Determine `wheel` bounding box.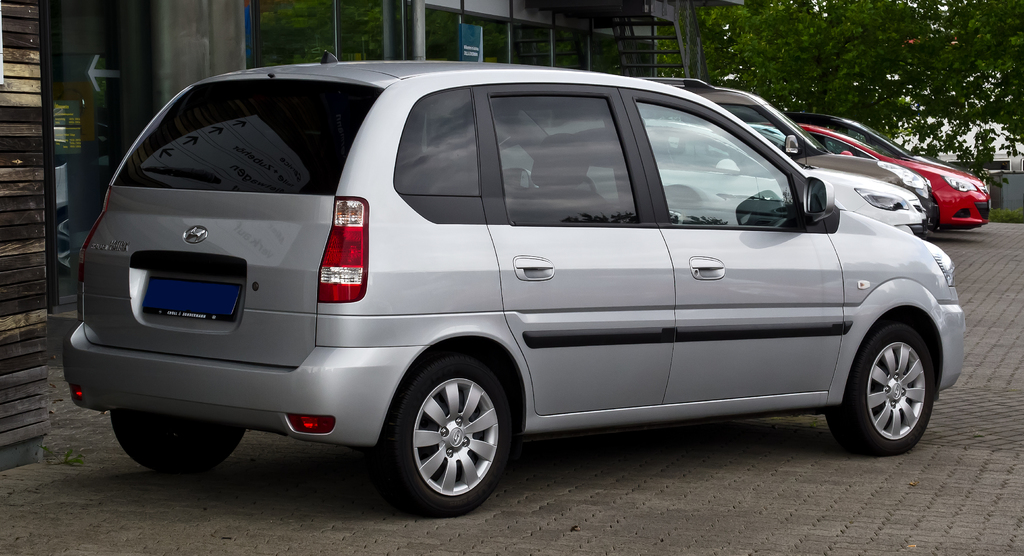
Determined: BBox(109, 413, 241, 471).
